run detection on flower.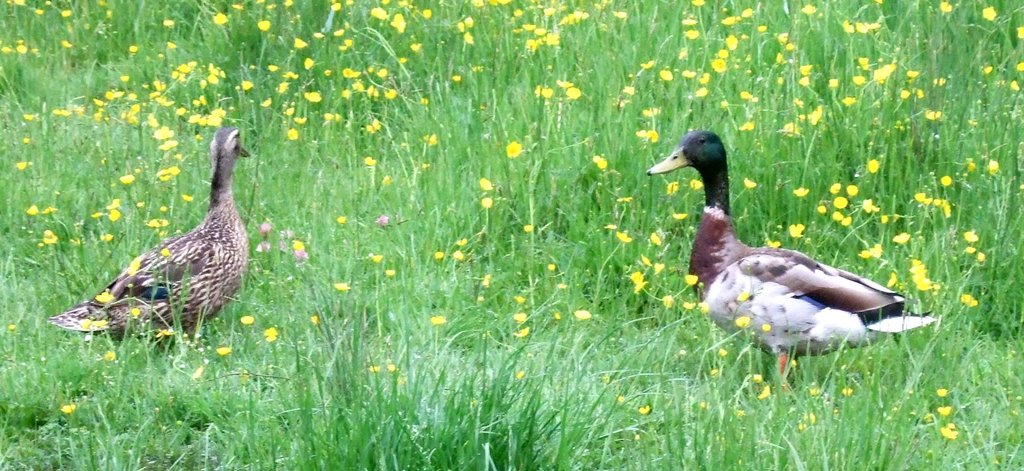
Result: locate(255, 237, 270, 254).
